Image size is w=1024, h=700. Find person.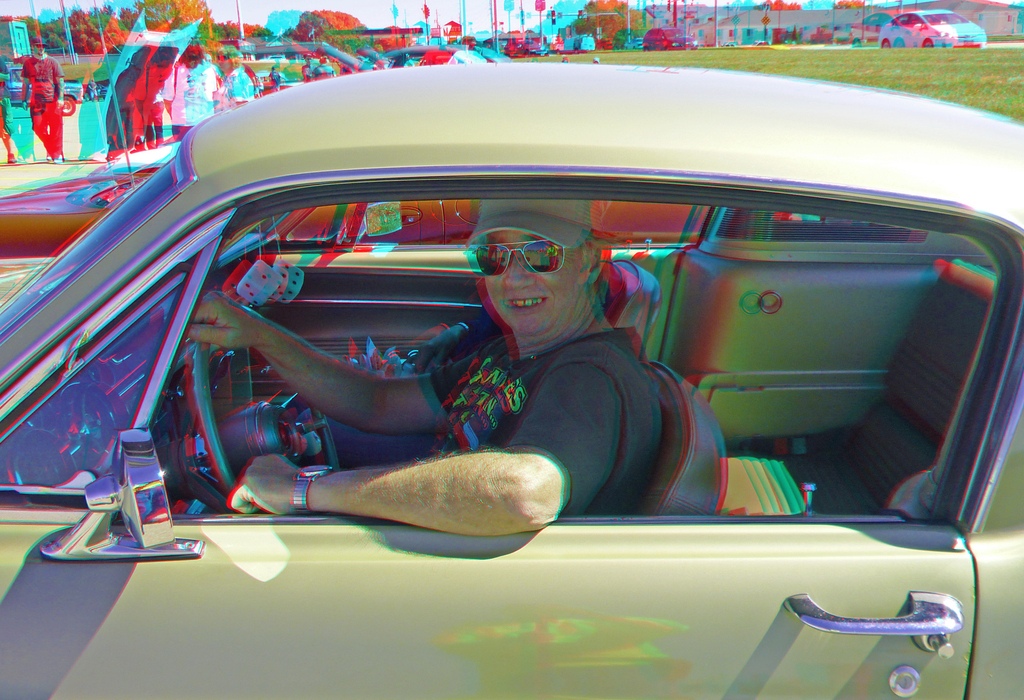
<bbox>18, 35, 67, 159</bbox>.
